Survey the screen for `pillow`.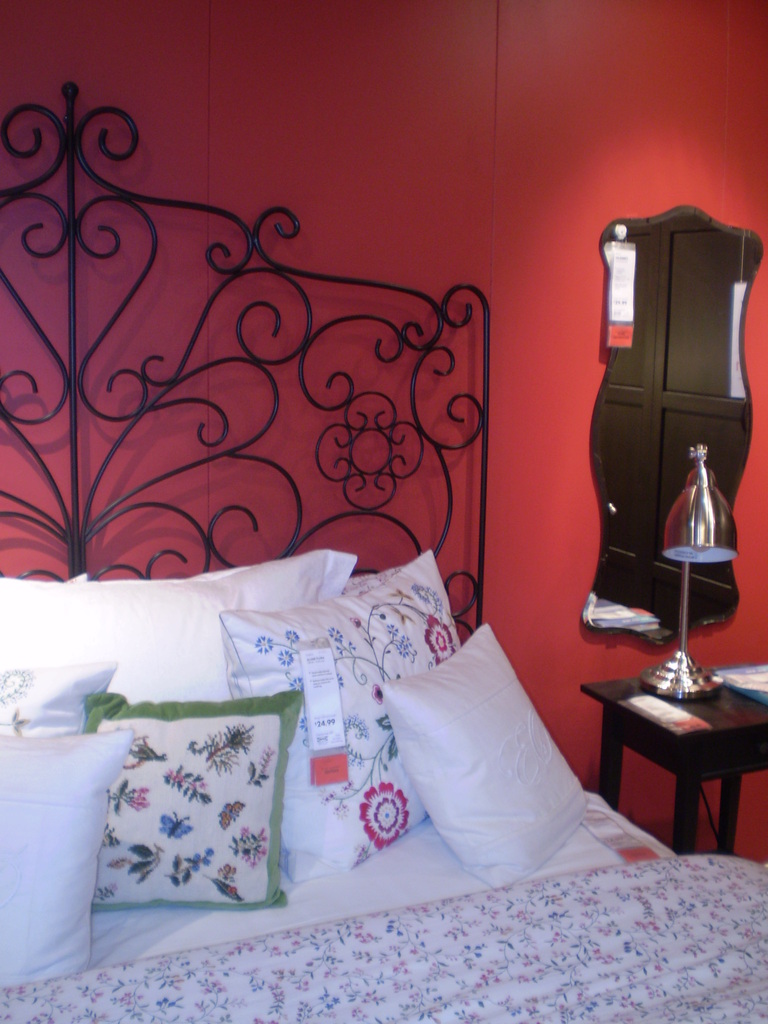
Survey found: {"x1": 86, "y1": 676, "x2": 323, "y2": 900}.
